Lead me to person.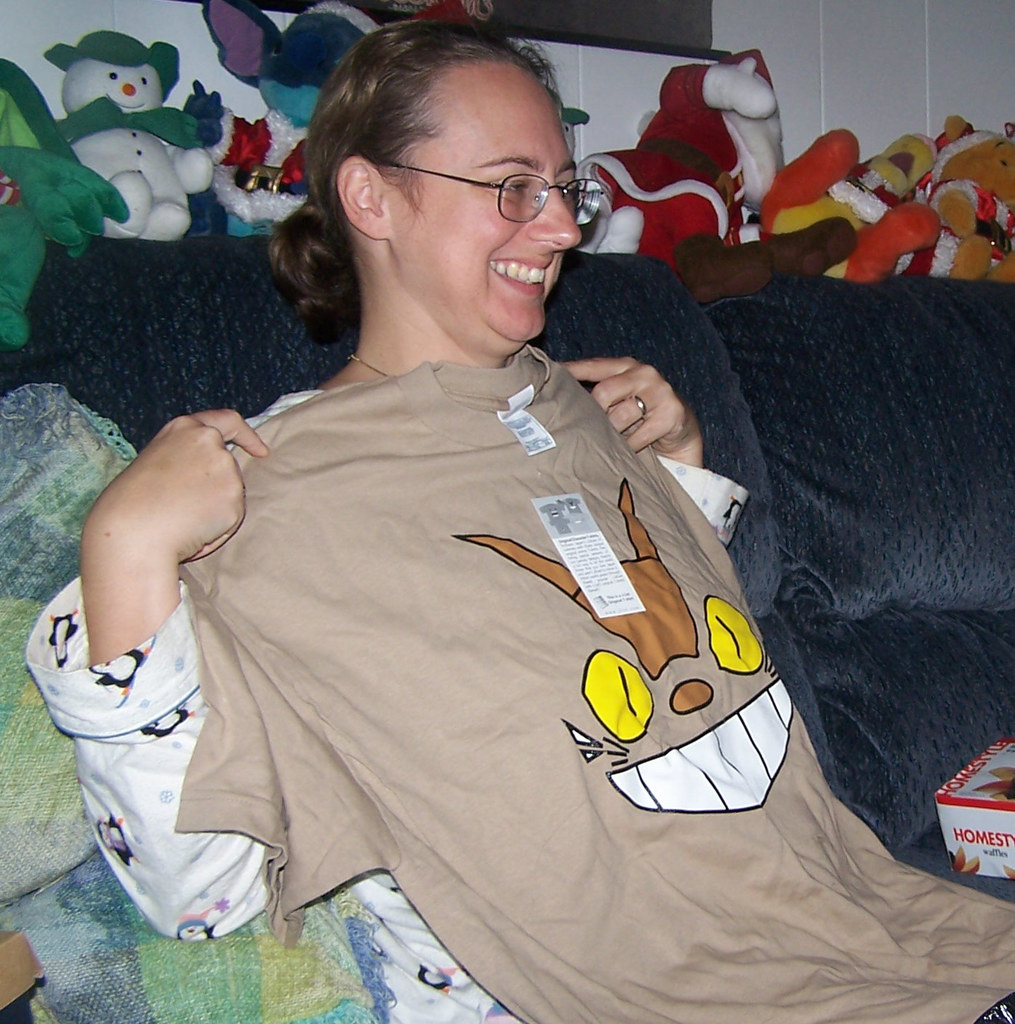
Lead to (9,15,1014,1023).
